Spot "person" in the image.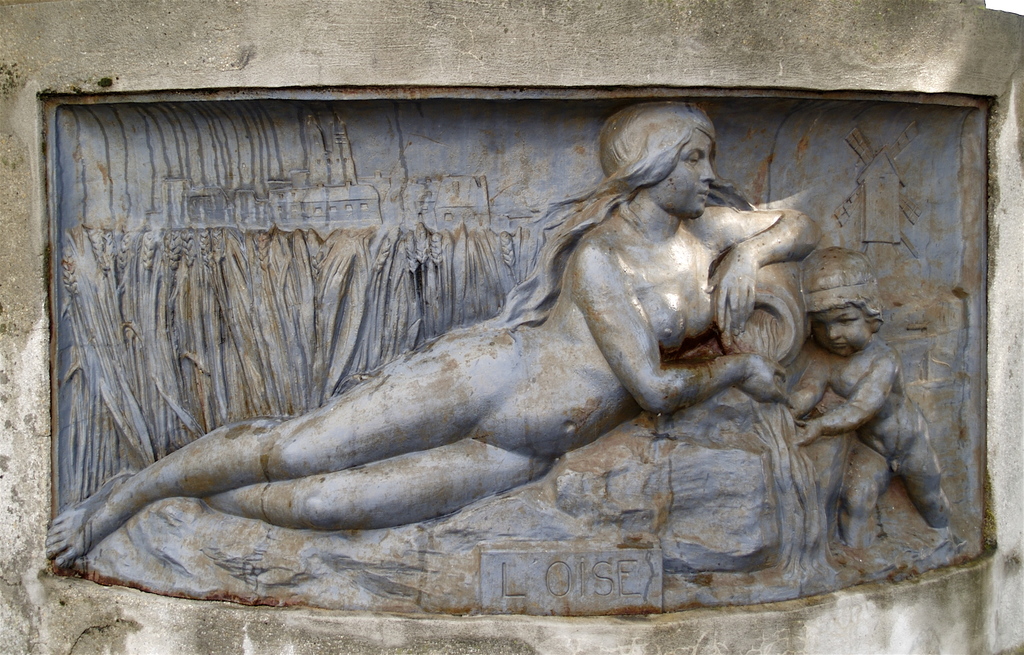
"person" found at 47,97,815,565.
